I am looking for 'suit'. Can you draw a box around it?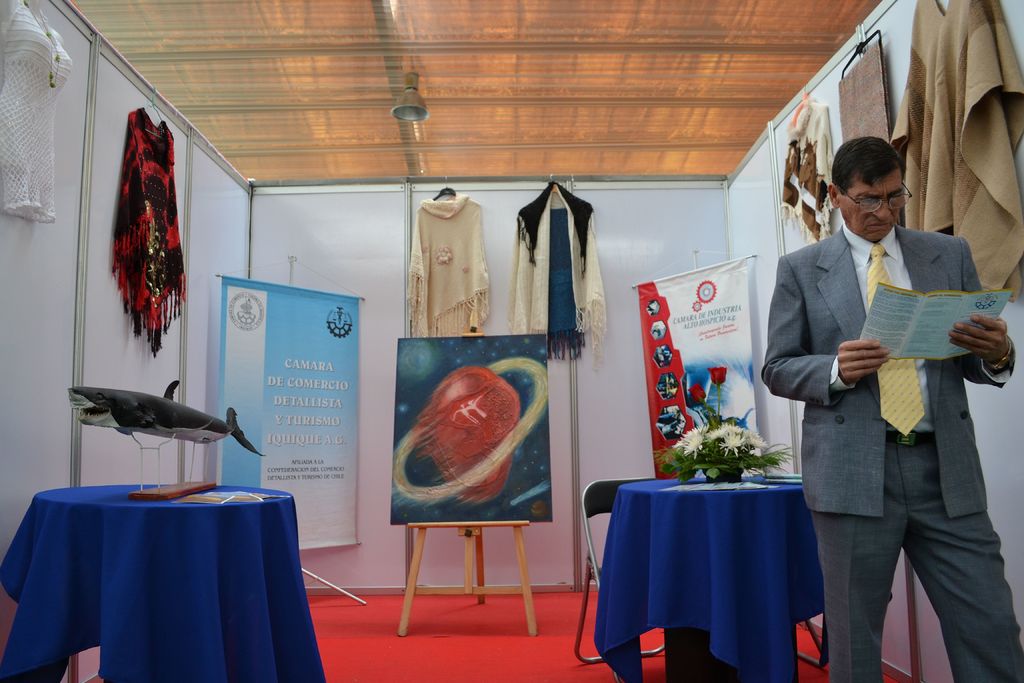
Sure, the bounding box is (763, 161, 1007, 680).
